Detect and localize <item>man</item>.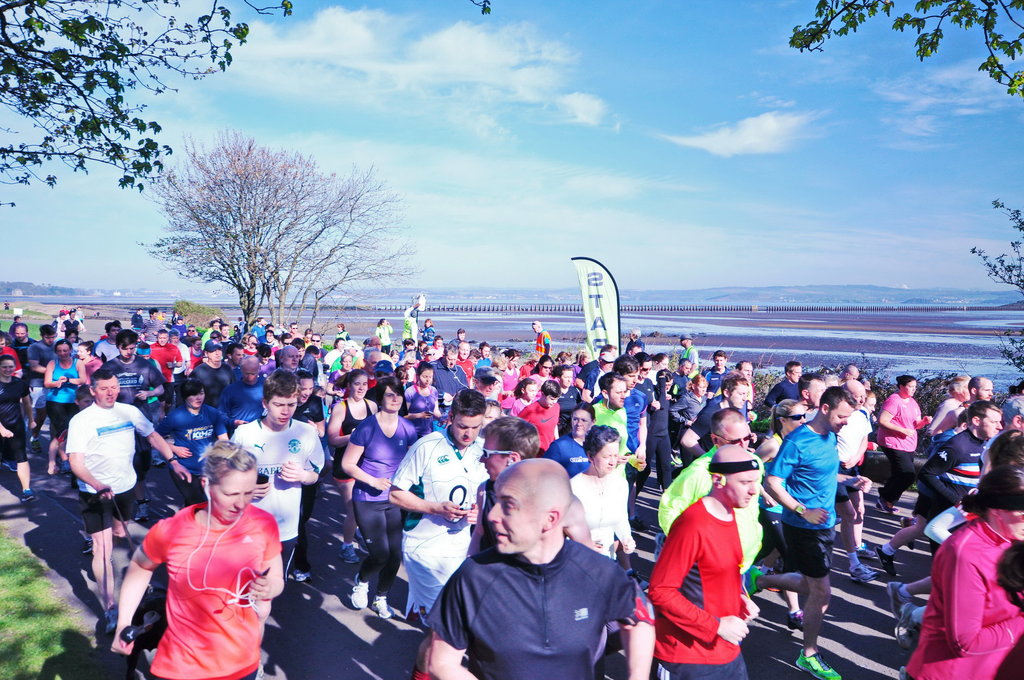
Localized at left=518, top=379, right=559, bottom=457.
